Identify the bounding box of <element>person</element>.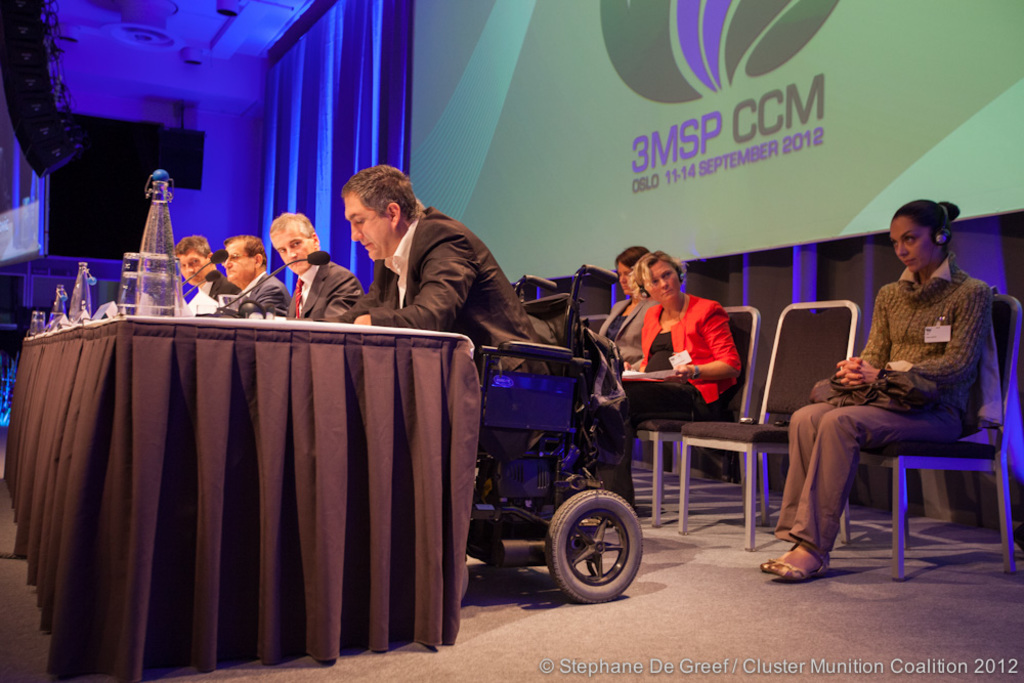
bbox(217, 229, 294, 316).
